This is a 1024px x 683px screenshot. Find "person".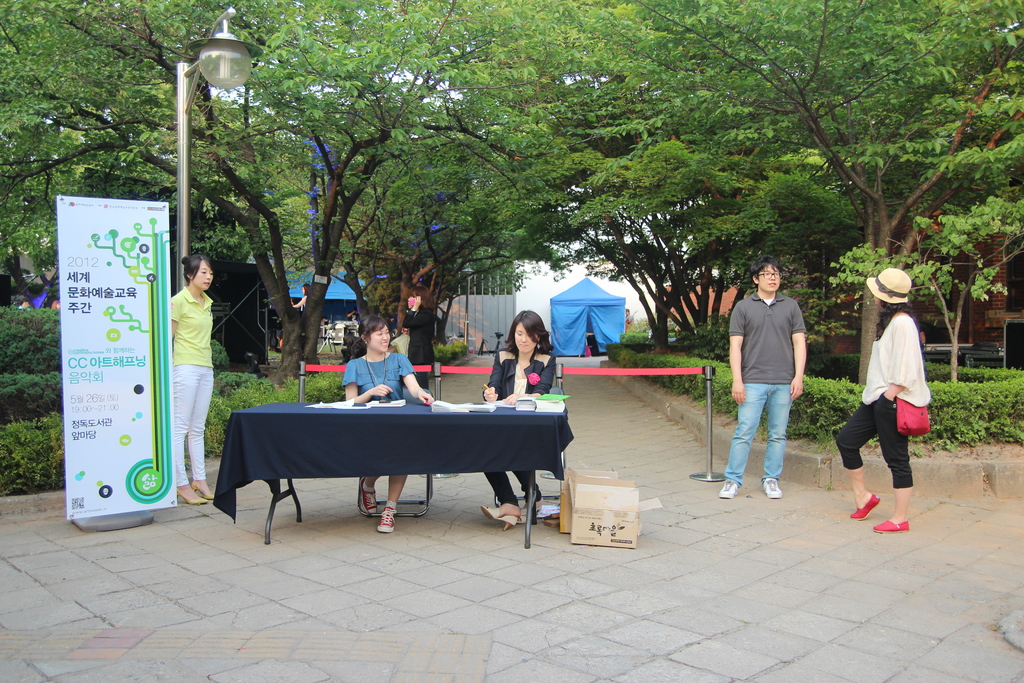
Bounding box: <region>827, 265, 934, 536</region>.
